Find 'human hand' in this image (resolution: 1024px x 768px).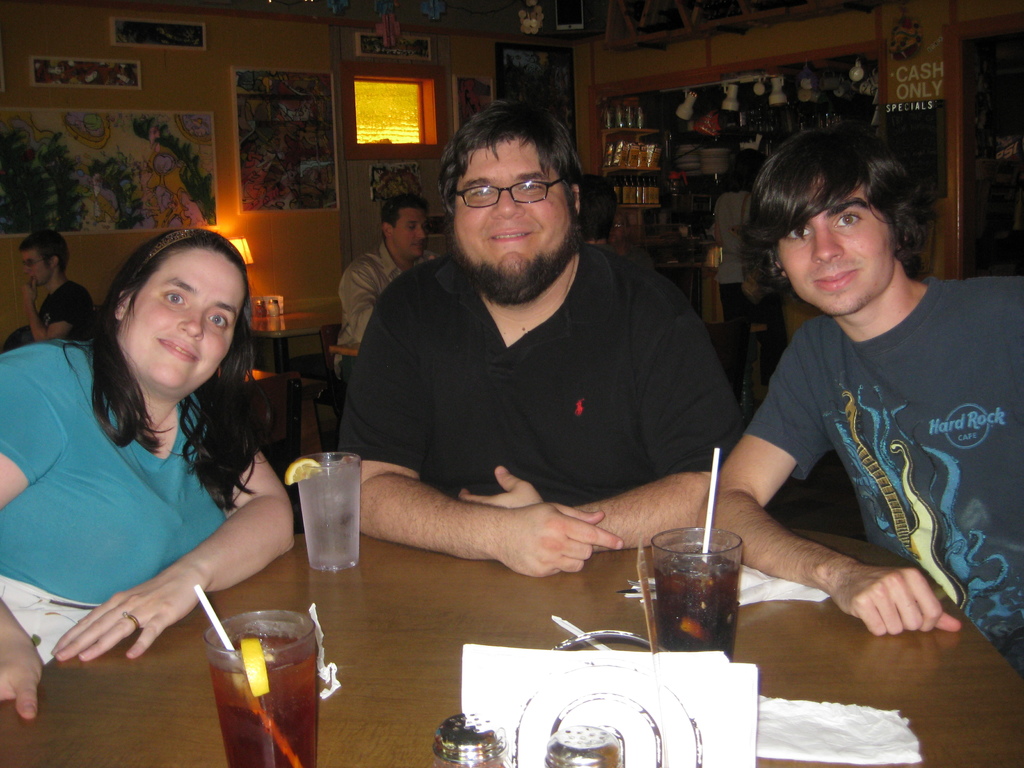
BBox(19, 281, 36, 303).
